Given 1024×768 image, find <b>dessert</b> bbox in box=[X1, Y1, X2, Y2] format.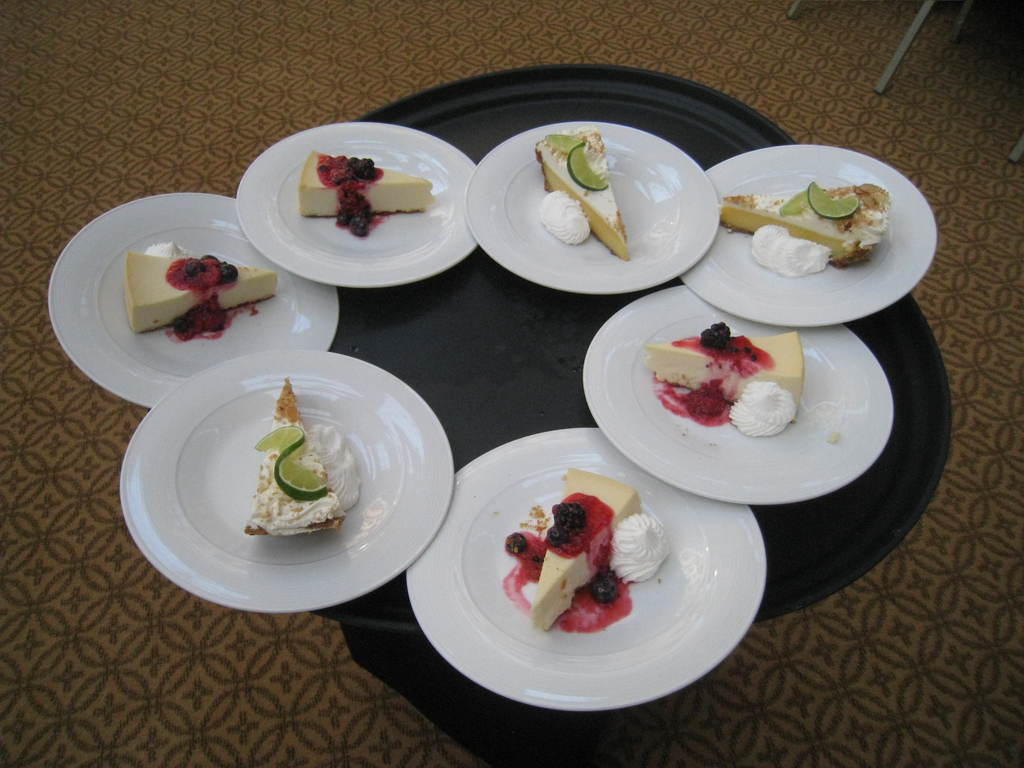
box=[648, 319, 807, 438].
